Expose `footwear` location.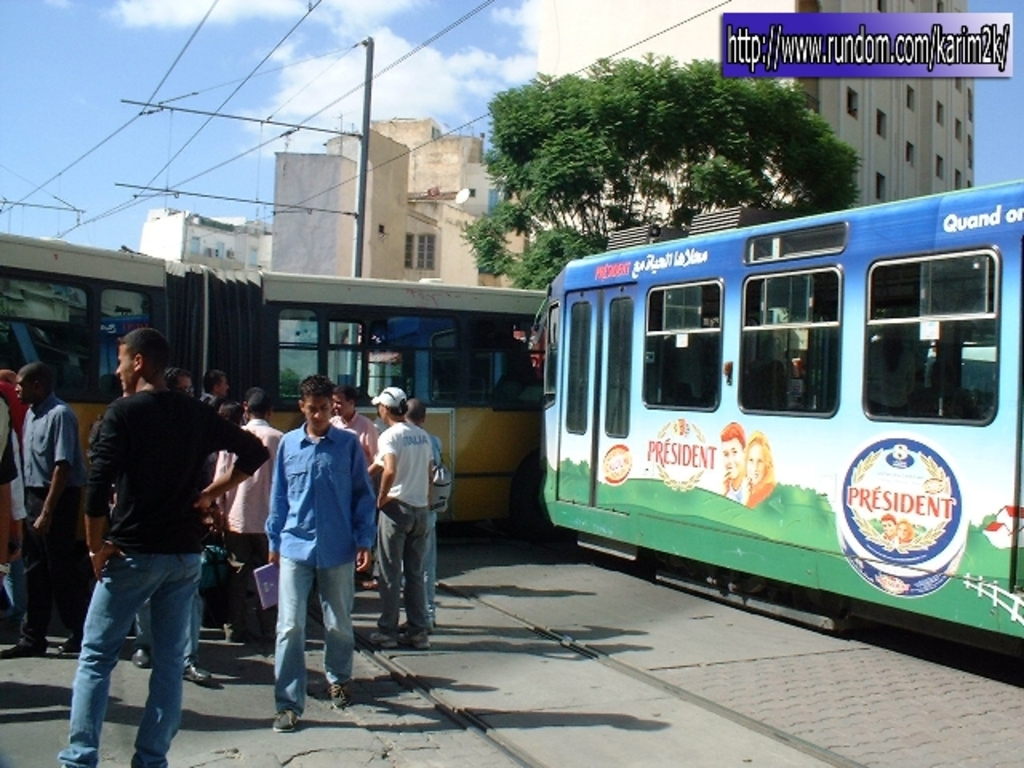
Exposed at BBox(222, 616, 248, 640).
